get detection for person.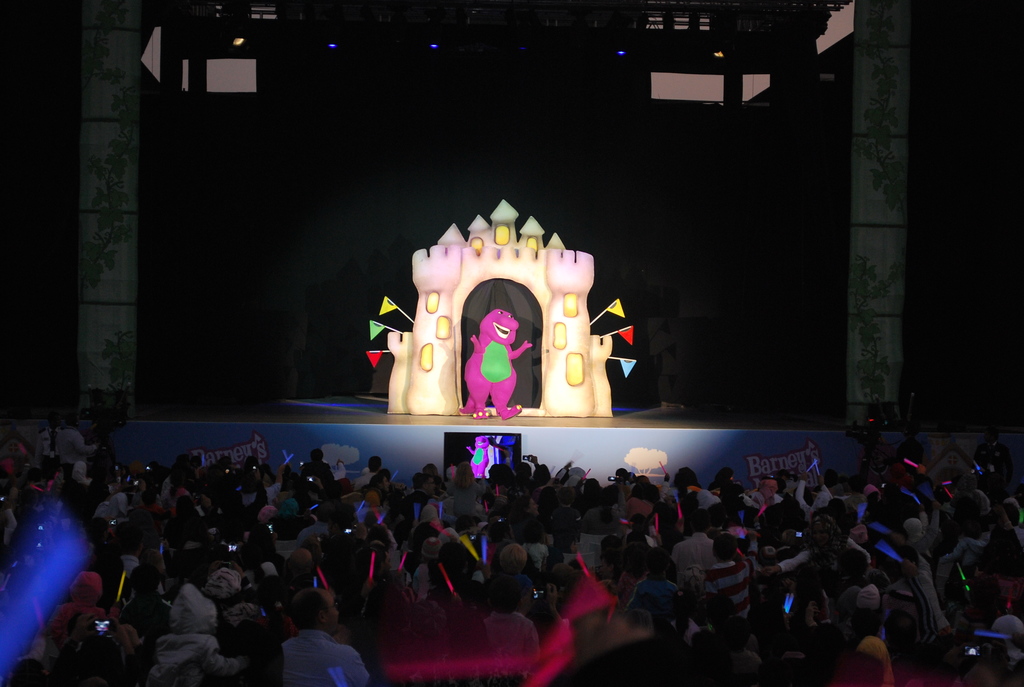
Detection: l=550, t=593, r=687, b=686.
